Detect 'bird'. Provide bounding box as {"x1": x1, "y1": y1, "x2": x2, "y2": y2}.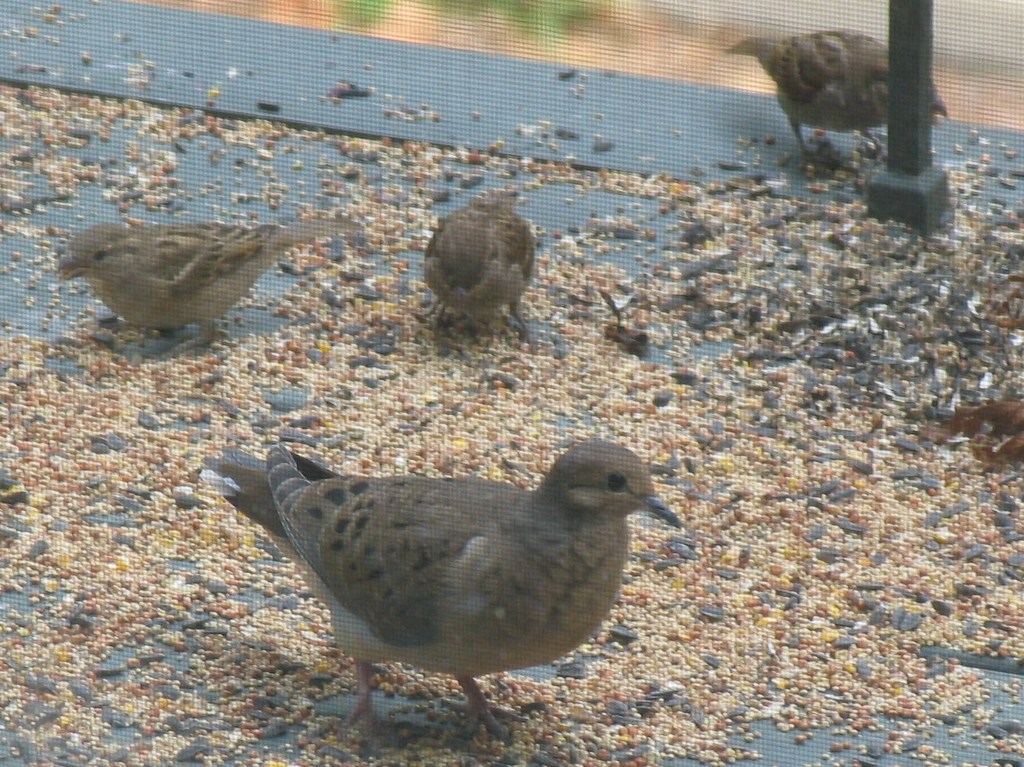
{"x1": 227, "y1": 421, "x2": 654, "y2": 741}.
